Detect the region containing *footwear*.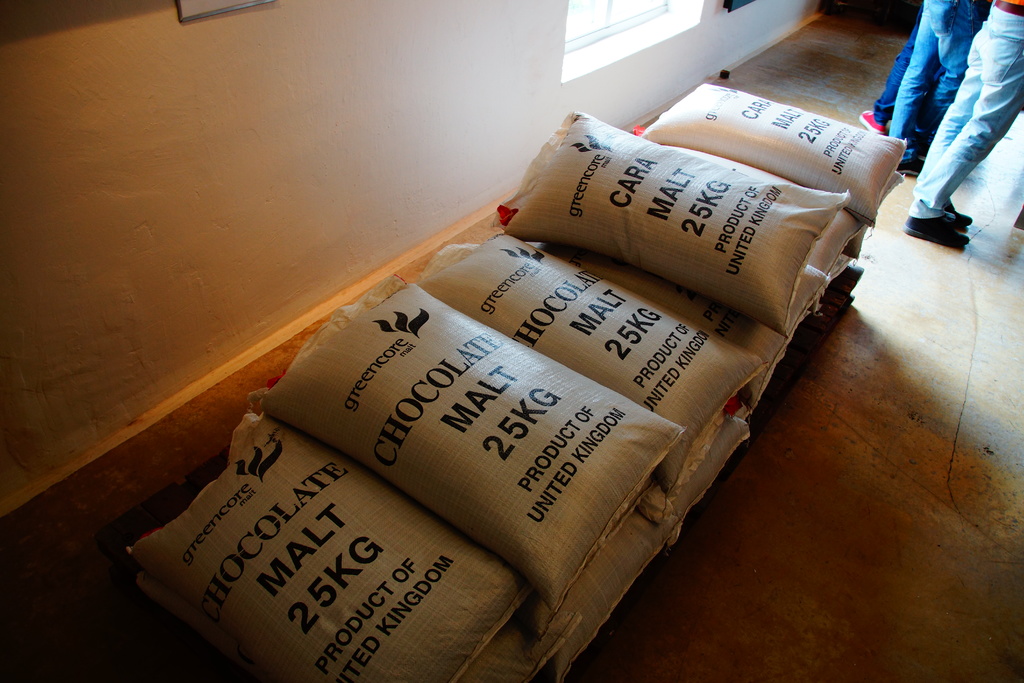
<bbox>858, 108, 890, 135</bbox>.
